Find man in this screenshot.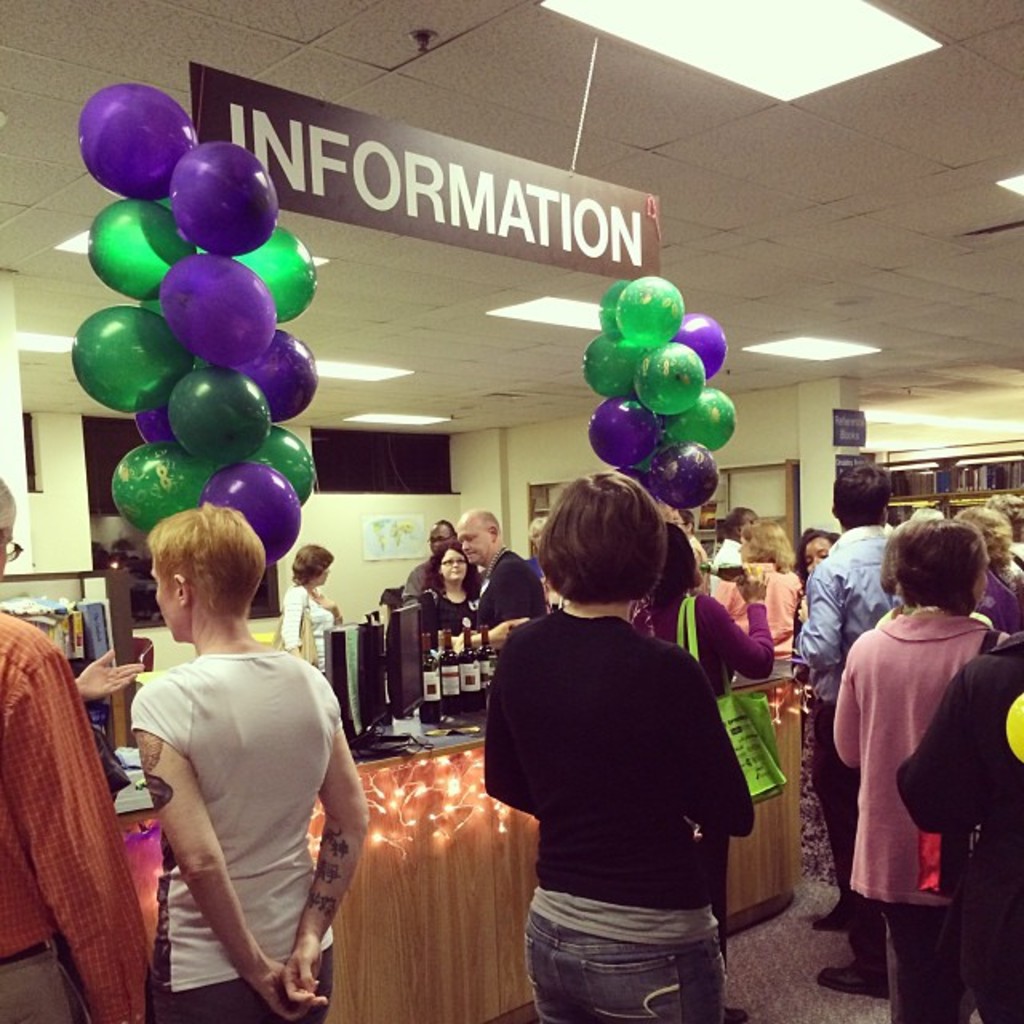
The bounding box for man is region(458, 501, 546, 651).
